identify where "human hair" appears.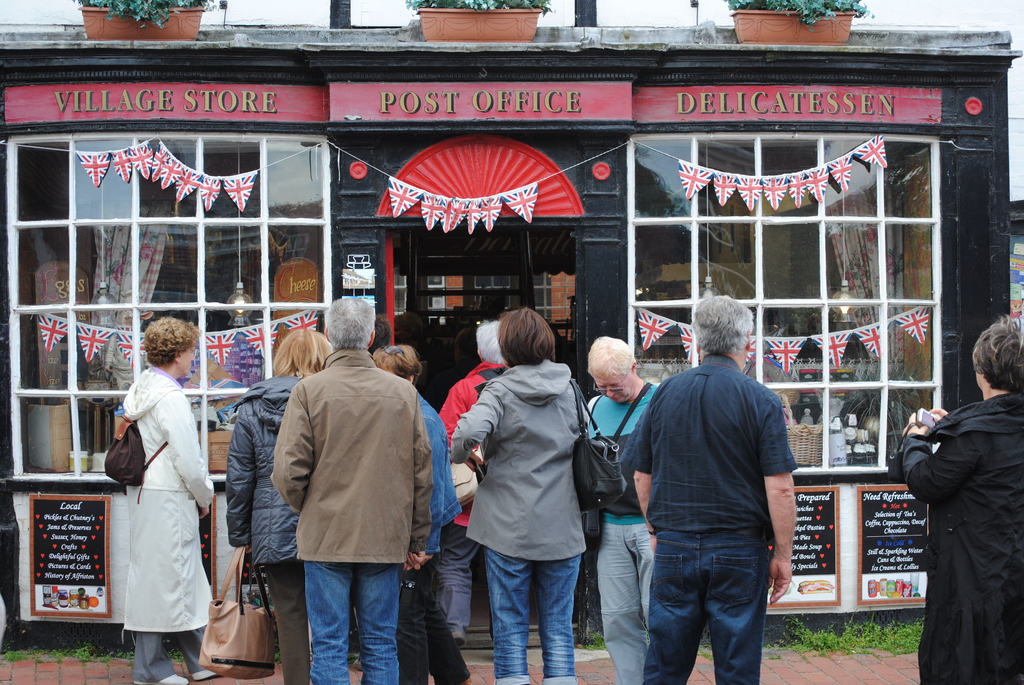
Appears at select_region(270, 326, 326, 382).
